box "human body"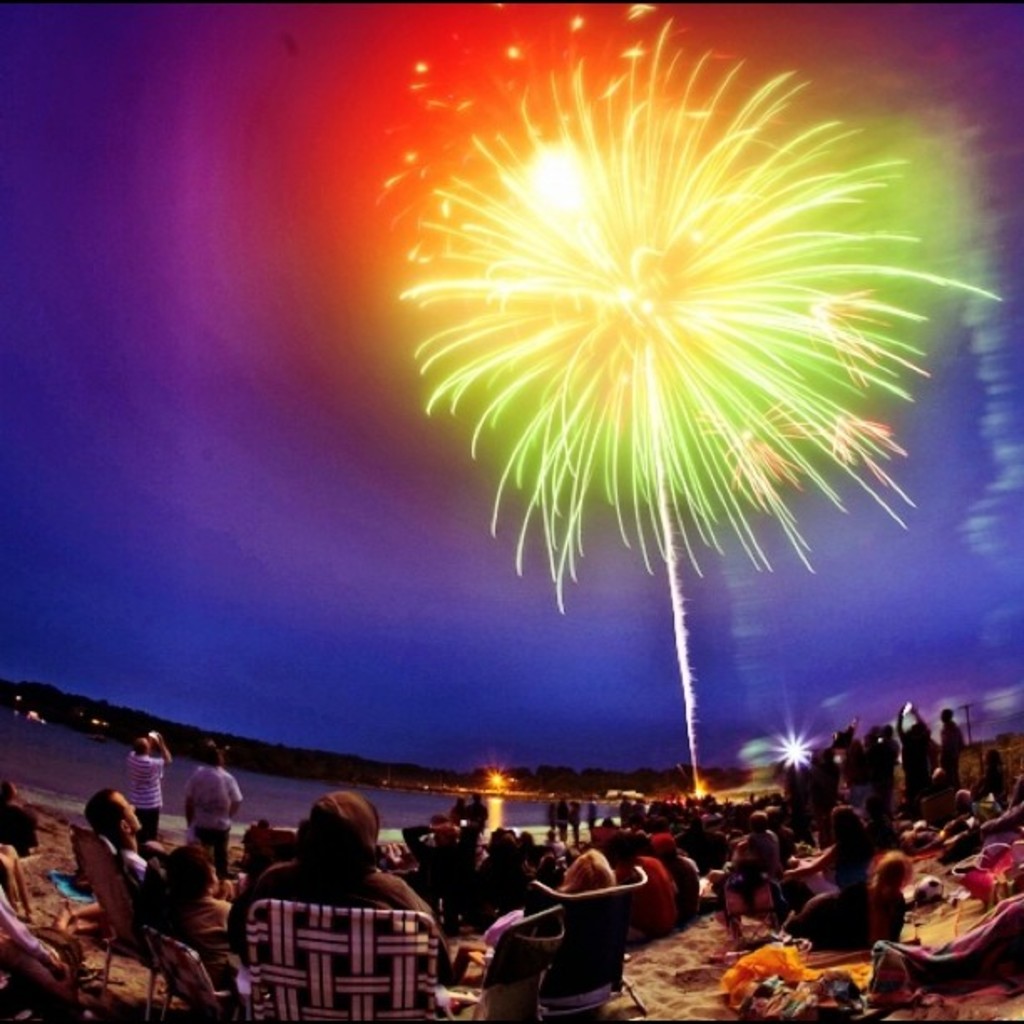
box=[223, 798, 447, 1019]
